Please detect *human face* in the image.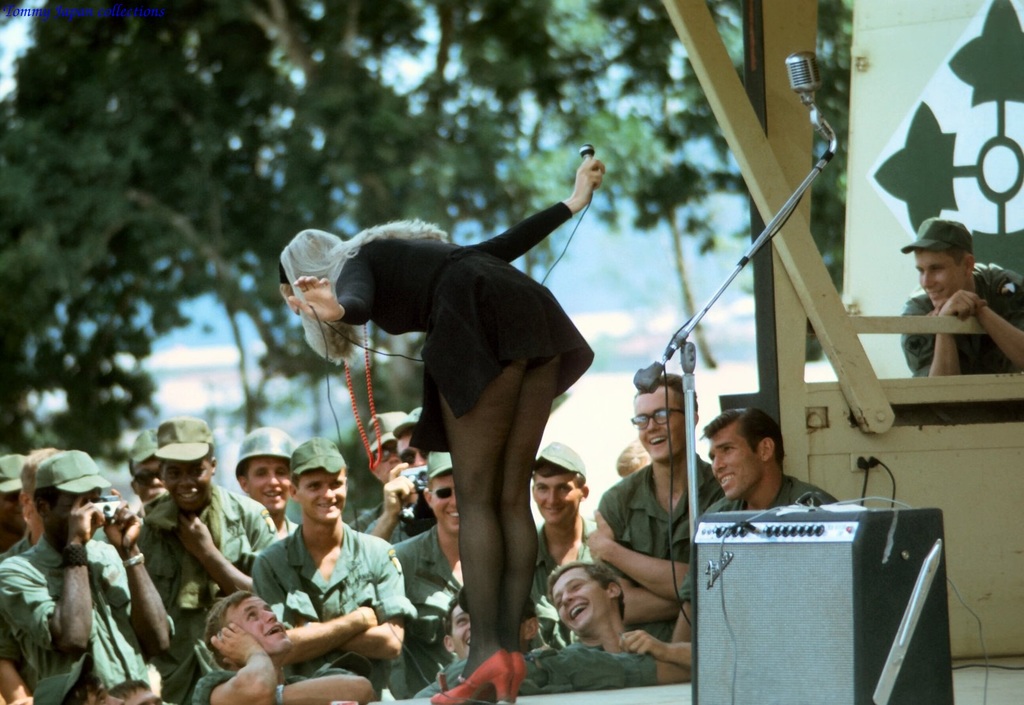
{"x1": 235, "y1": 599, "x2": 289, "y2": 647}.
